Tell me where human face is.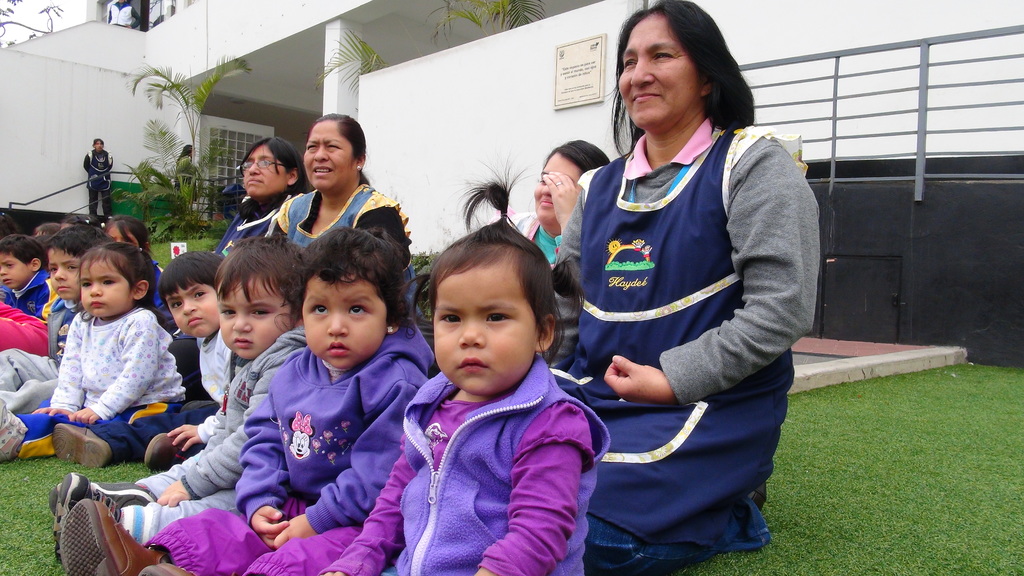
human face is at bbox=[303, 120, 356, 192].
